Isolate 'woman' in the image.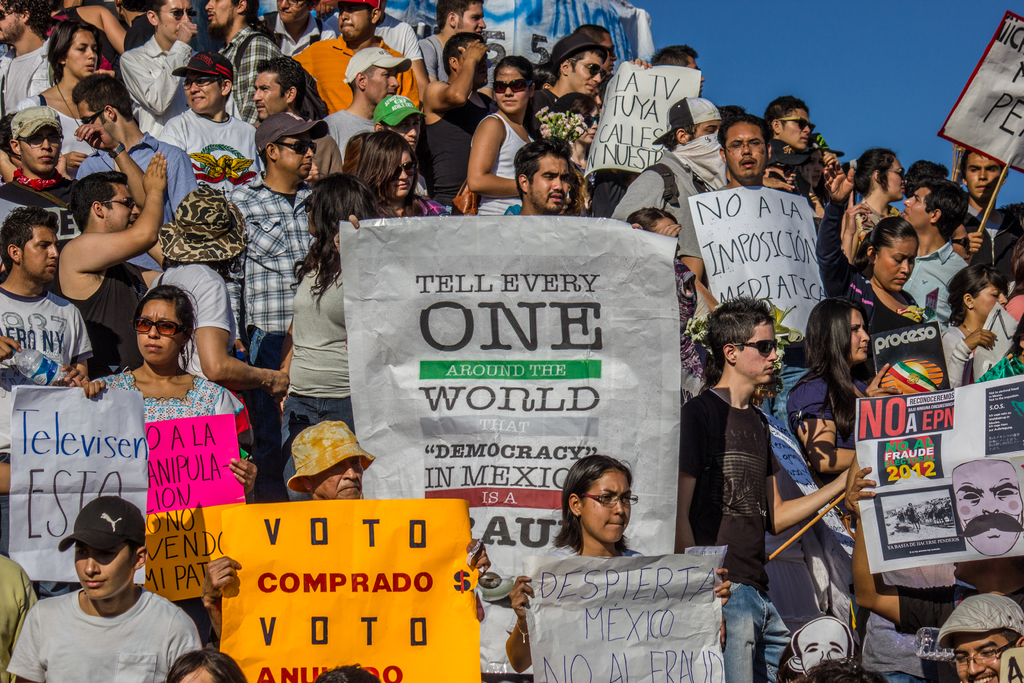
Isolated region: {"left": 138, "top": 185, "right": 292, "bottom": 425}.
